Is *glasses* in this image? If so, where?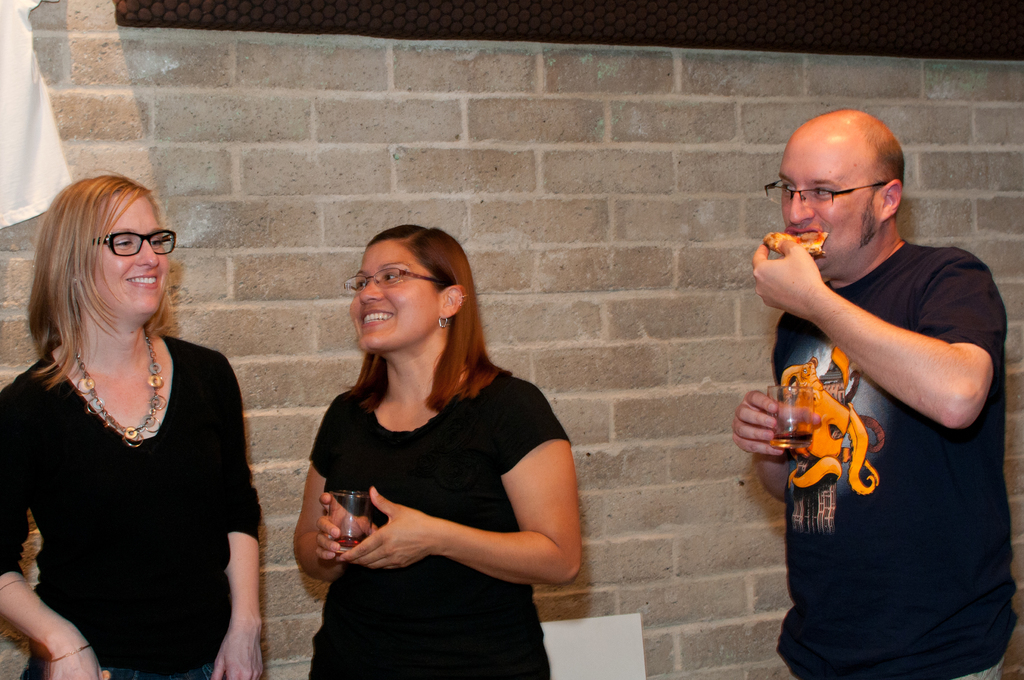
Yes, at [765,181,887,210].
